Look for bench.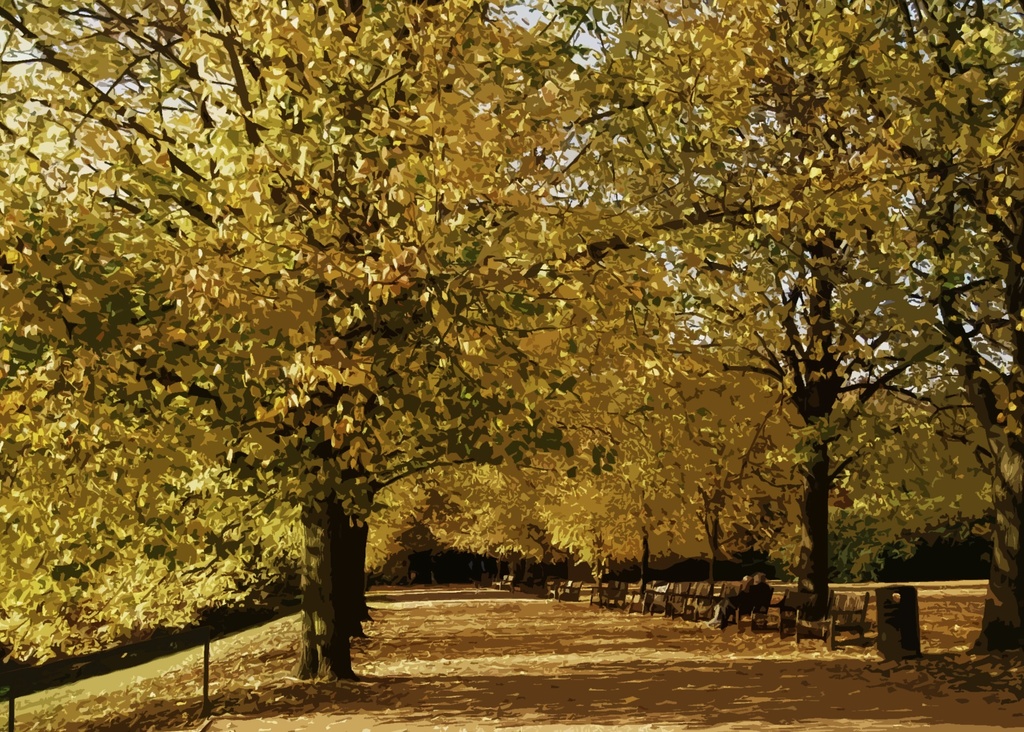
Found: 621:580:666:614.
